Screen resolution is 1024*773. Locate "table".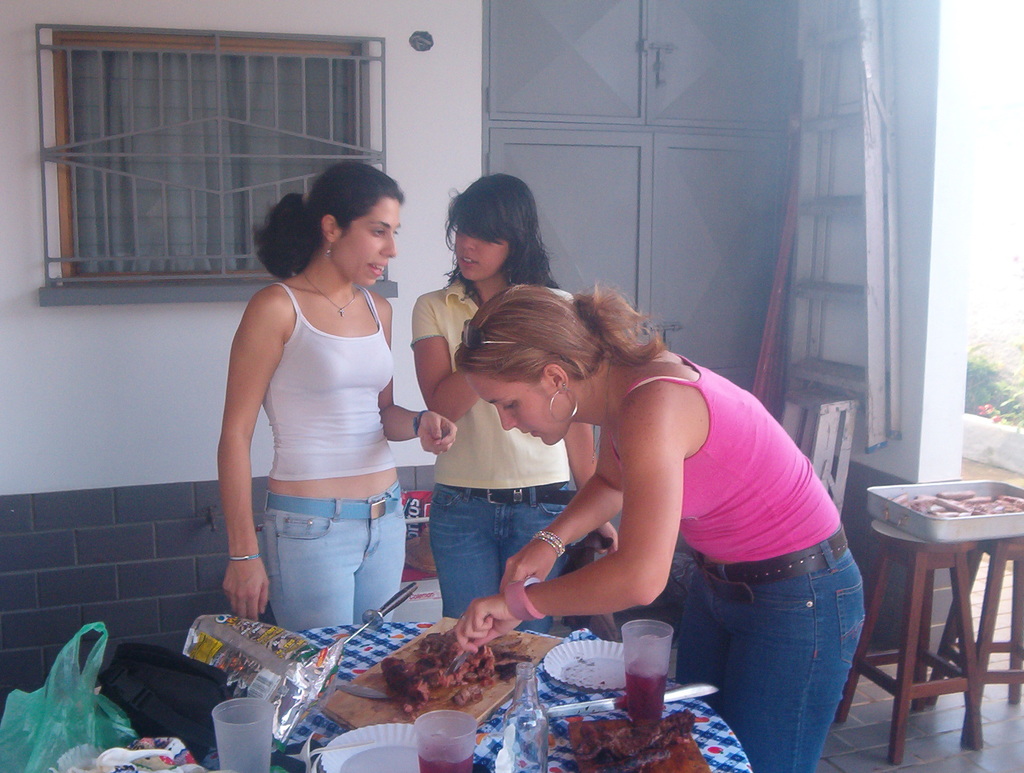
x1=196, y1=623, x2=747, y2=772.
